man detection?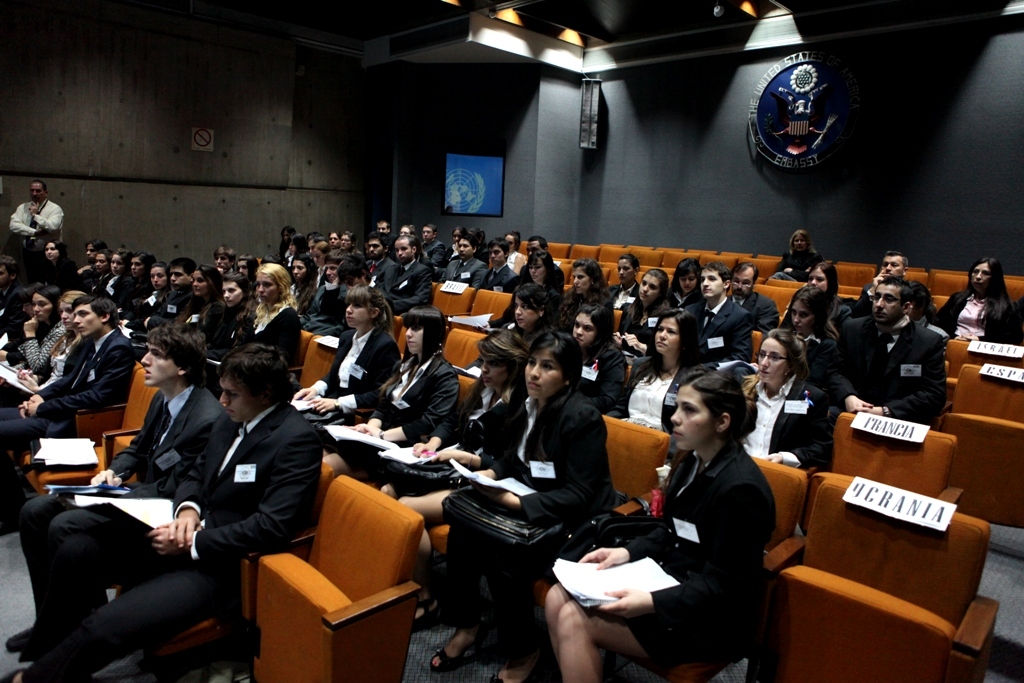
148,260,200,325
